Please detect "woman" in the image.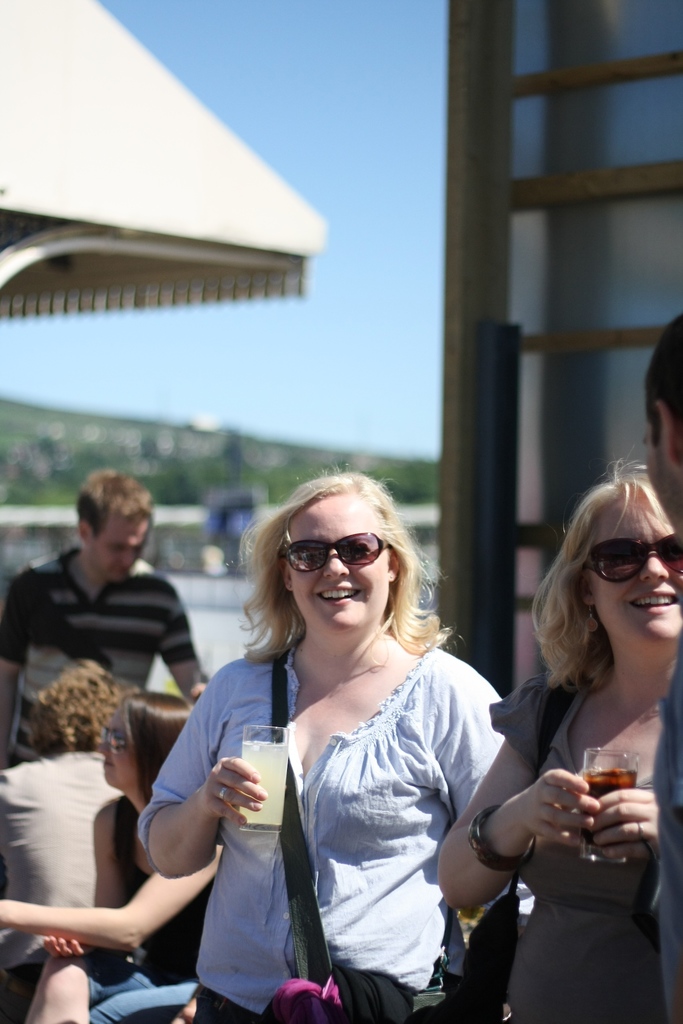
(x1=140, y1=486, x2=502, y2=1019).
